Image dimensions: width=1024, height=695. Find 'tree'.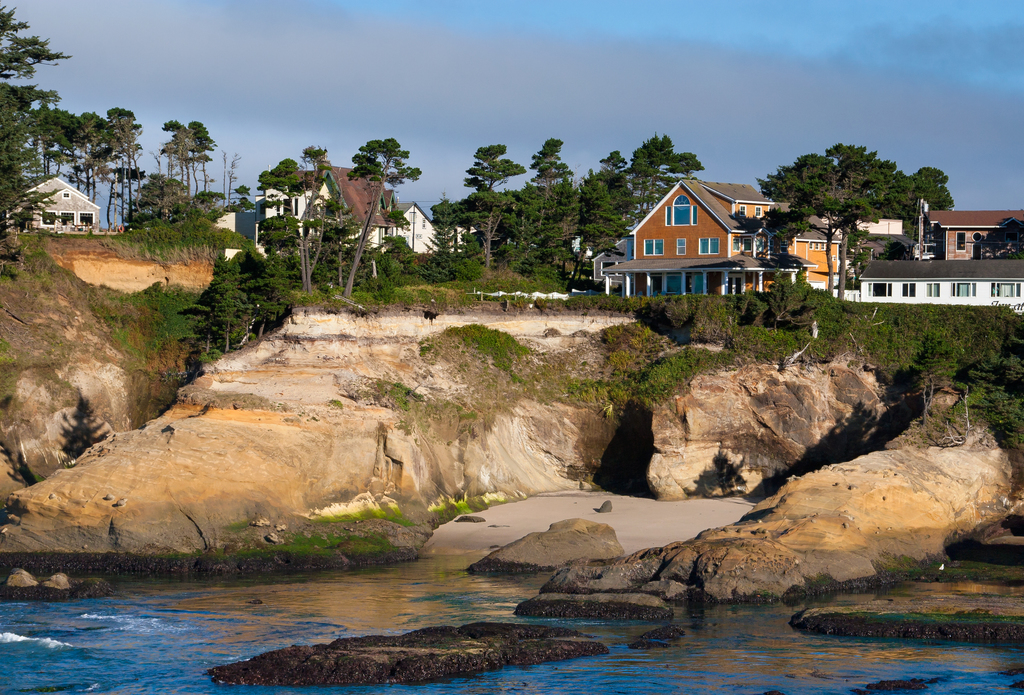
(left=137, top=105, right=209, bottom=189).
